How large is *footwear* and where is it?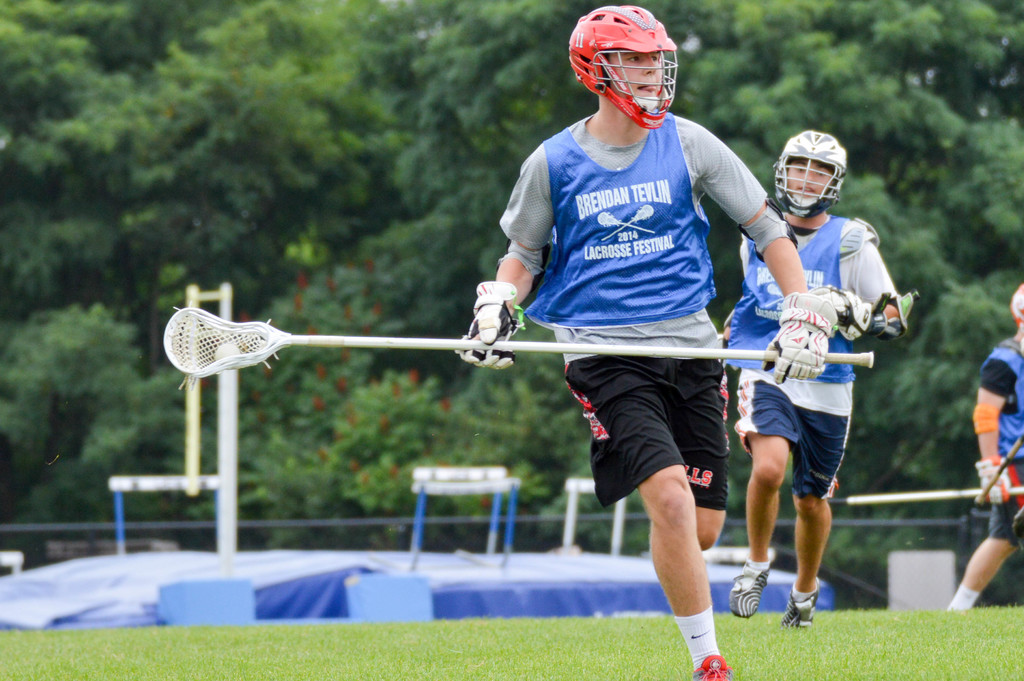
Bounding box: {"left": 772, "top": 585, "right": 821, "bottom": 628}.
